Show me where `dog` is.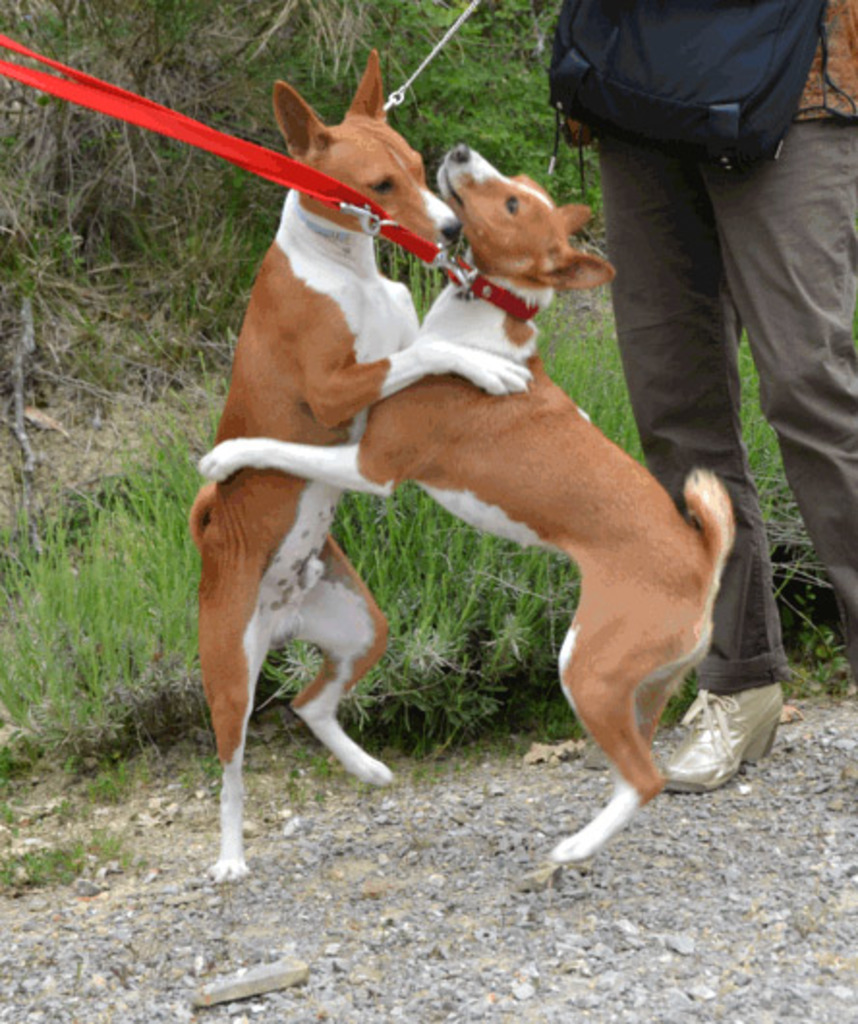
`dog` is at <region>195, 141, 732, 896</region>.
